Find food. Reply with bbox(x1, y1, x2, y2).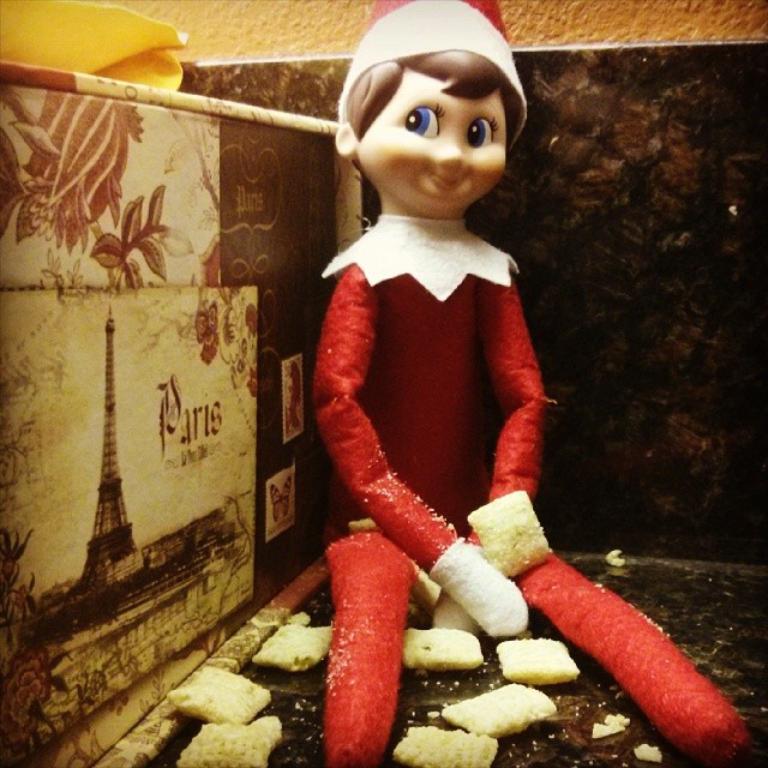
bbox(430, 593, 479, 640).
